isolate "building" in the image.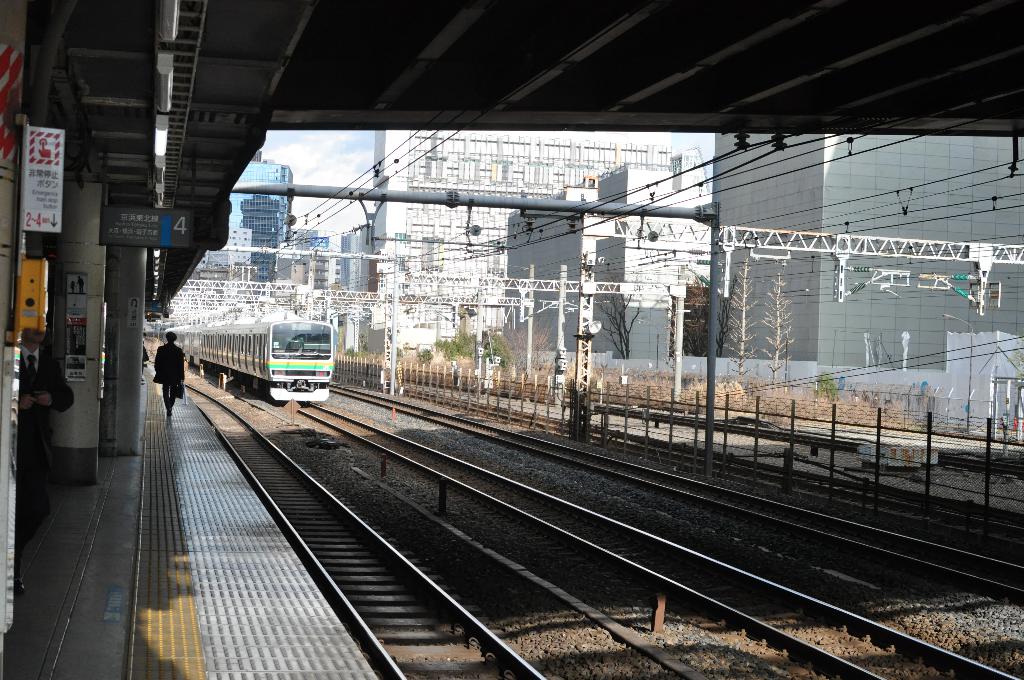
Isolated region: <bbox>712, 129, 1023, 398</bbox>.
